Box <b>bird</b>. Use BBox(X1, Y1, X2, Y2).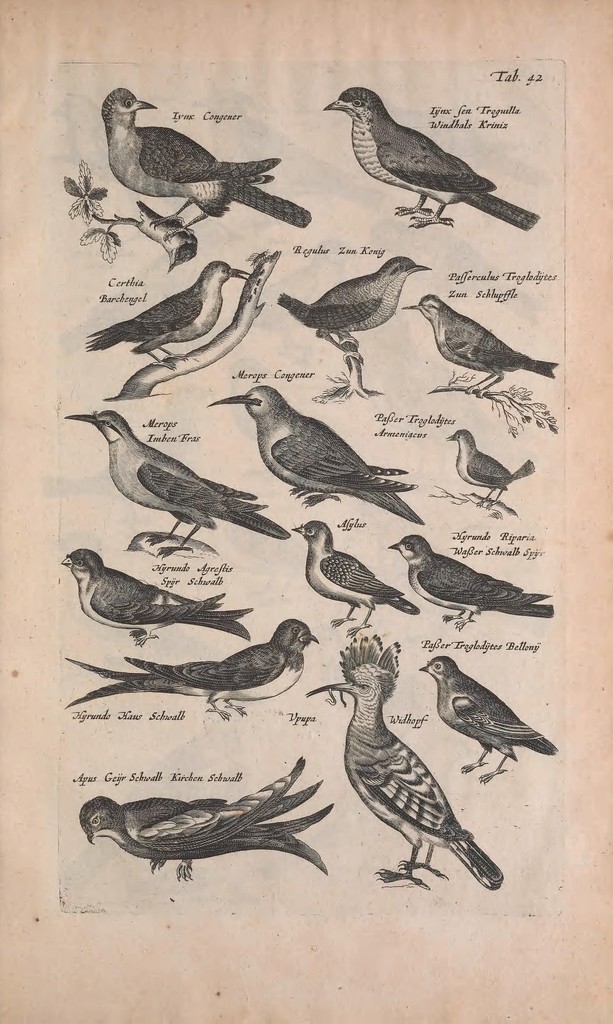
BBox(394, 531, 563, 632).
